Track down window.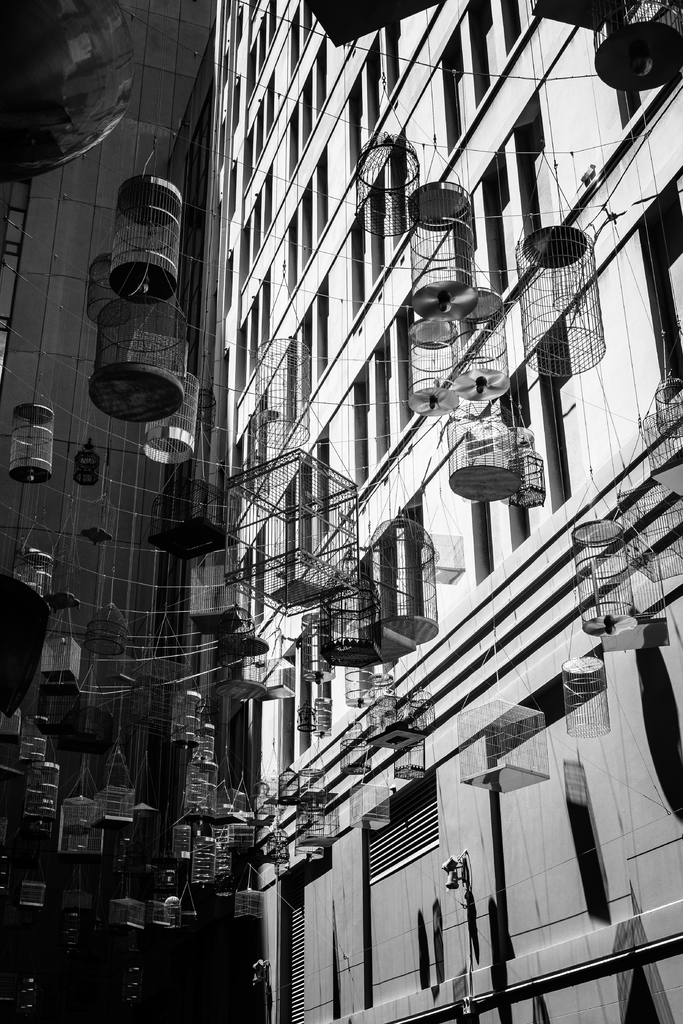
Tracked to x1=432 y1=0 x2=544 y2=161.
